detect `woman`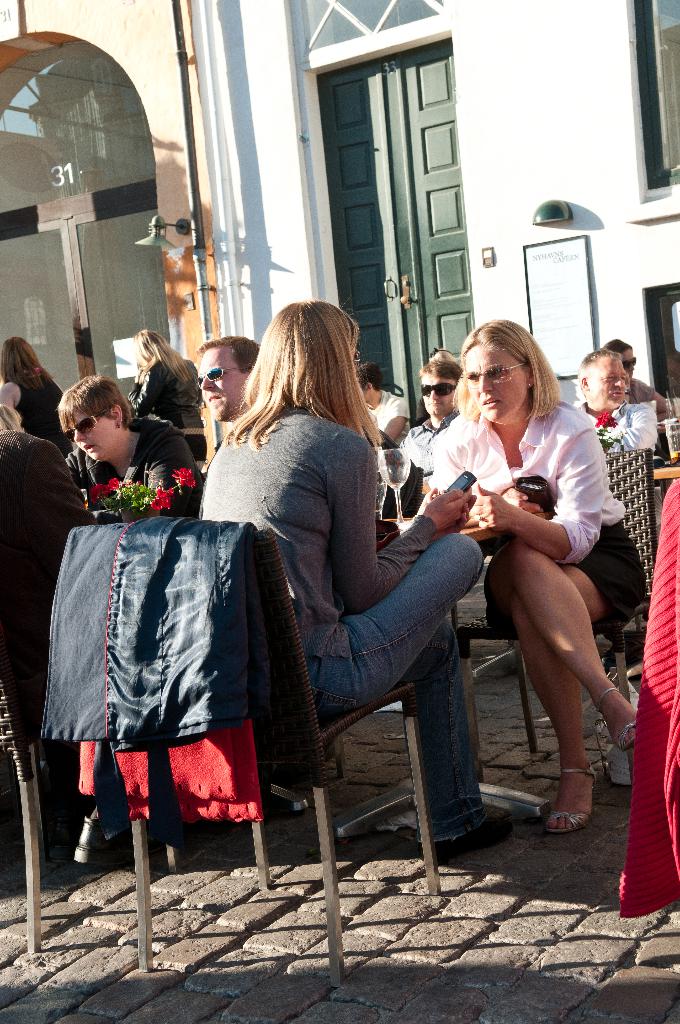
<box>199,296,509,851</box>
